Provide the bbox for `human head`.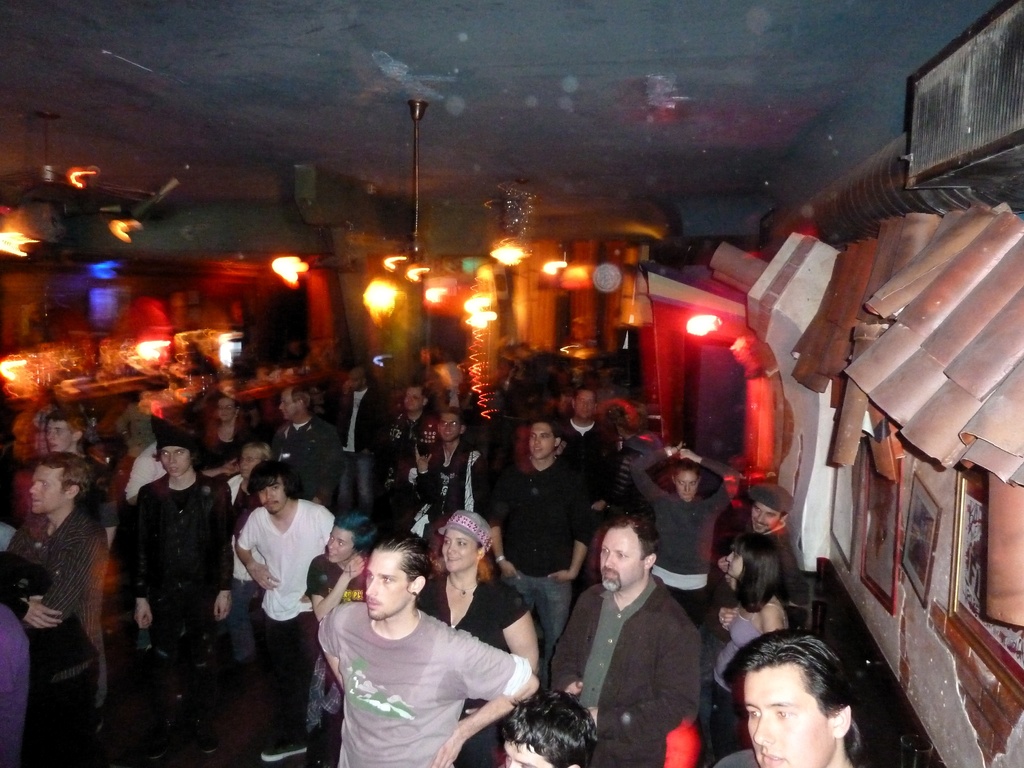
bbox=(730, 644, 848, 767).
